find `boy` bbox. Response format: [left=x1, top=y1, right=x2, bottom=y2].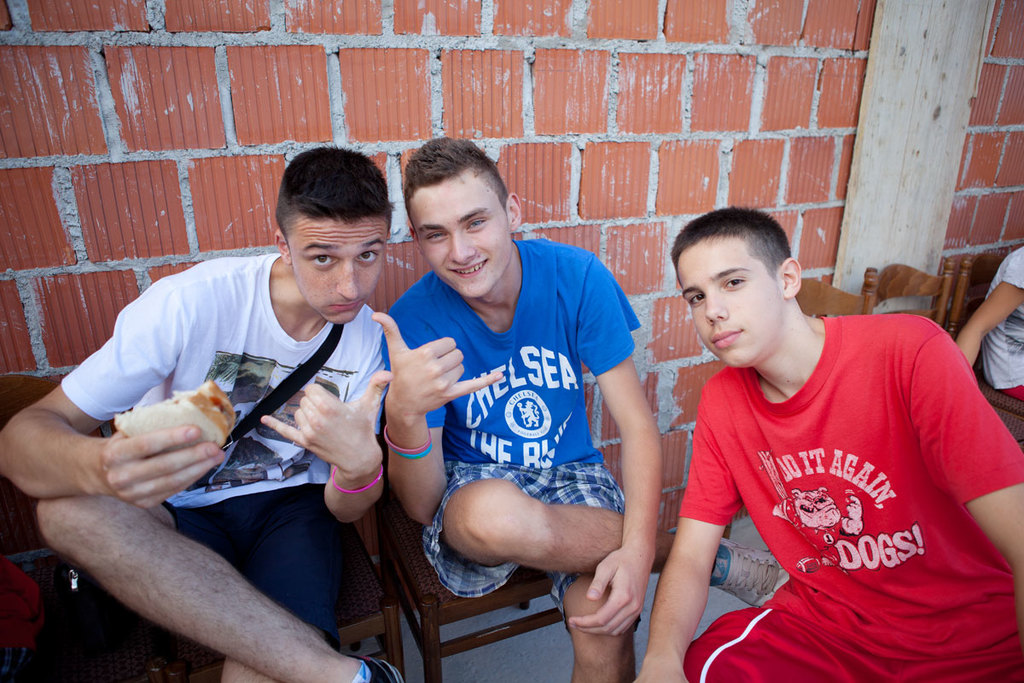
[left=8, top=145, right=405, bottom=682].
